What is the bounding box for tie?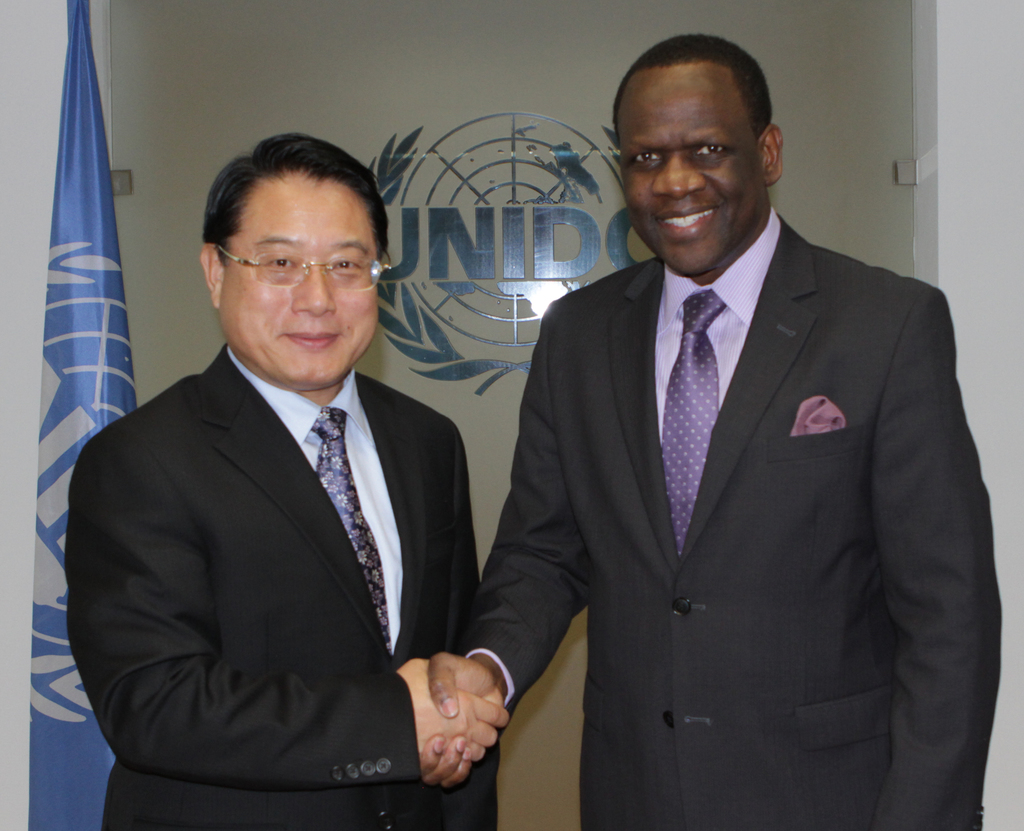
BBox(296, 407, 394, 655).
